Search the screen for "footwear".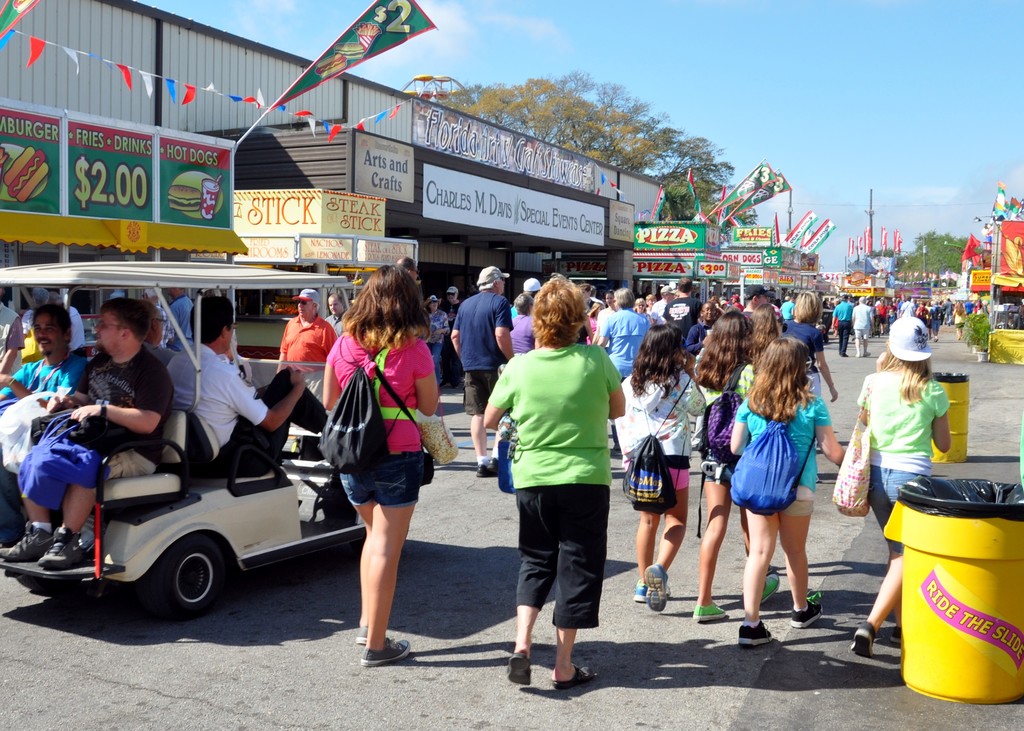
Found at pyautogui.locateOnScreen(554, 671, 598, 689).
